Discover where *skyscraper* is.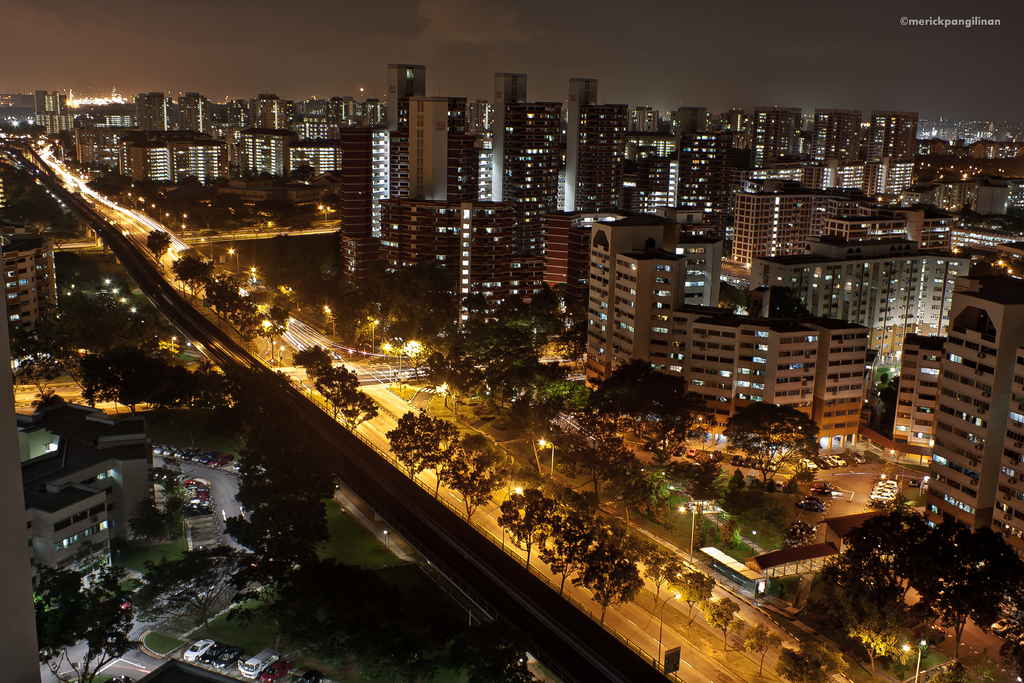
Discovered at bbox=[380, 55, 462, 209].
